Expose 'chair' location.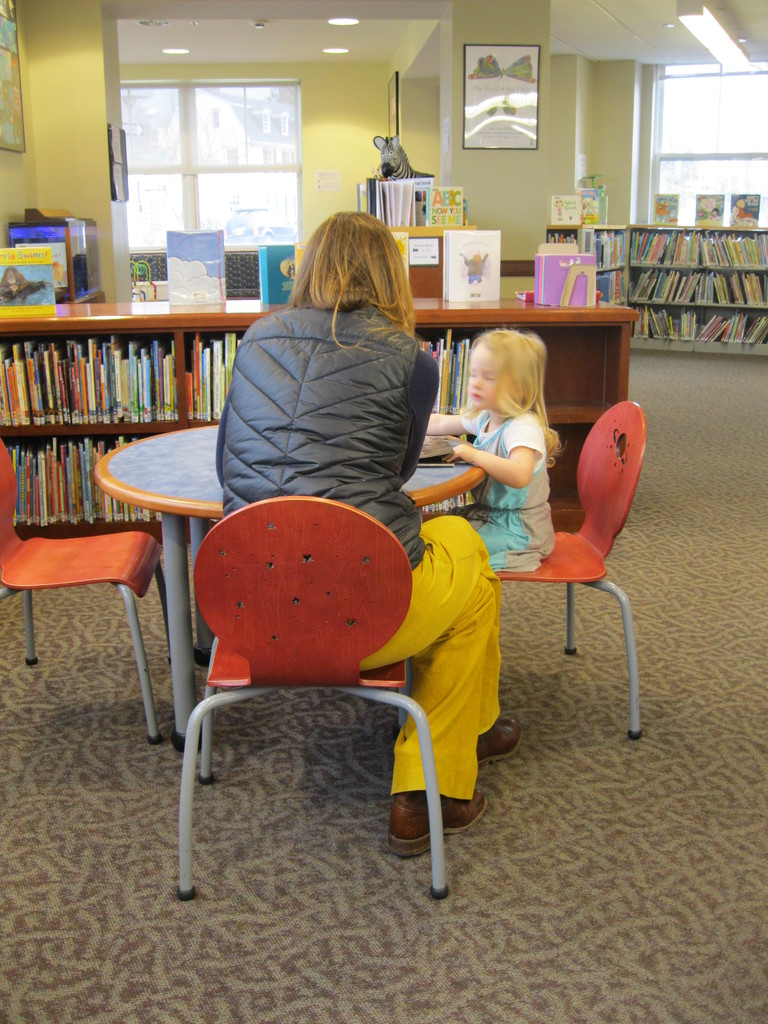
Exposed at <region>0, 431, 177, 750</region>.
